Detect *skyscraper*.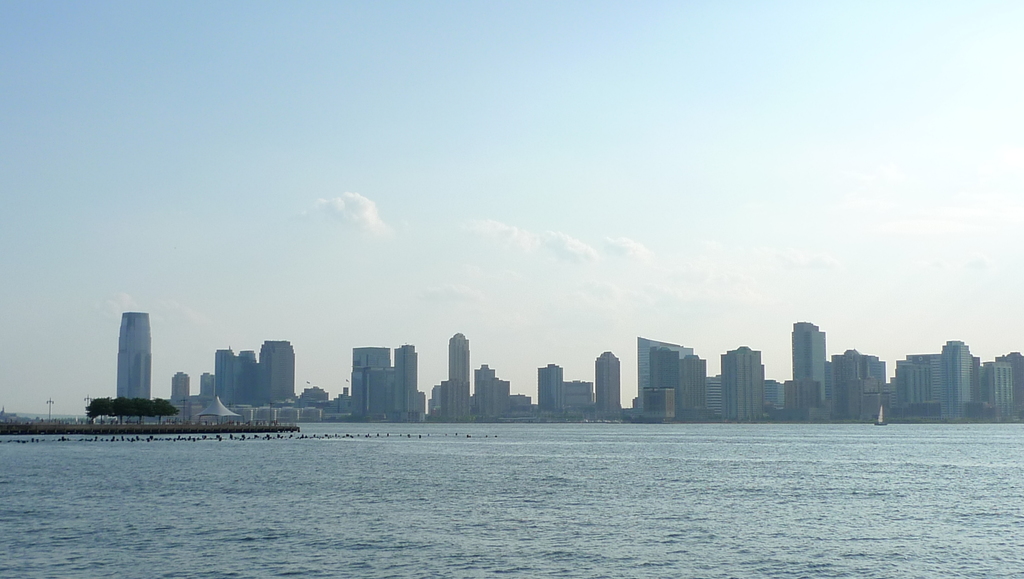
Detected at [x1=261, y1=341, x2=300, y2=408].
